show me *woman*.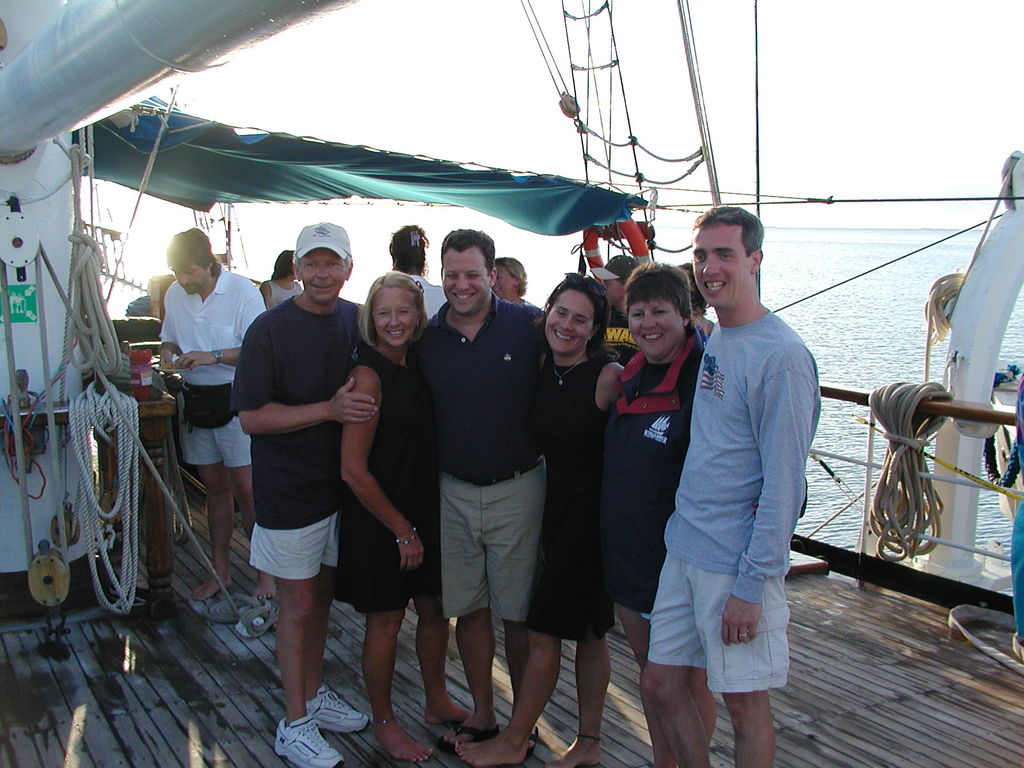
*woman* is here: {"left": 256, "top": 252, "right": 308, "bottom": 304}.
